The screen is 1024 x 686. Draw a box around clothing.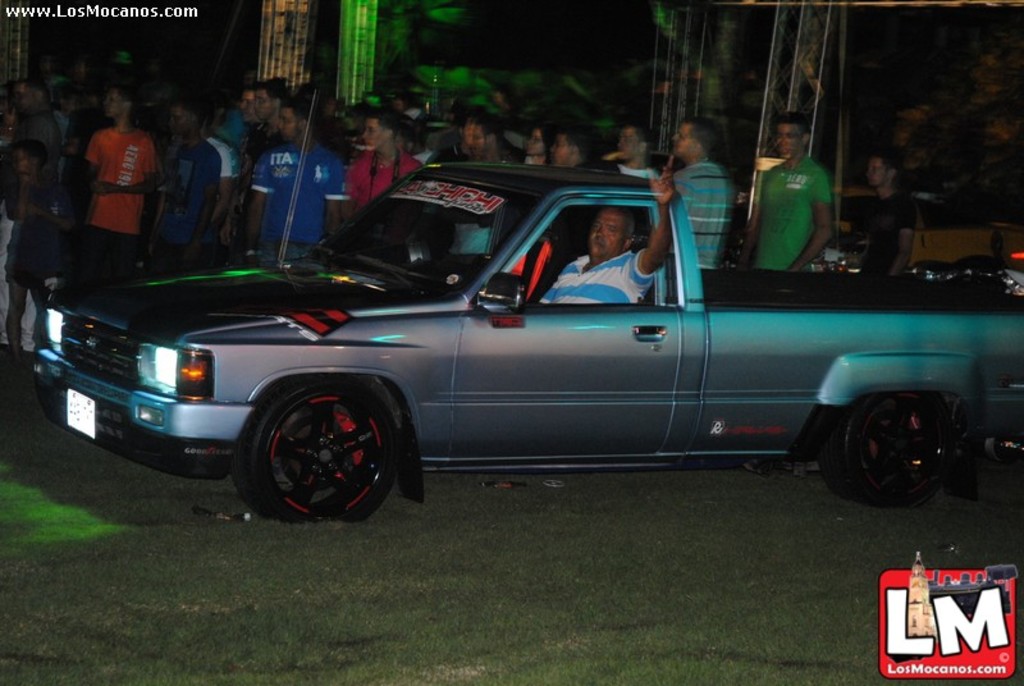
l=15, t=110, r=69, b=189.
